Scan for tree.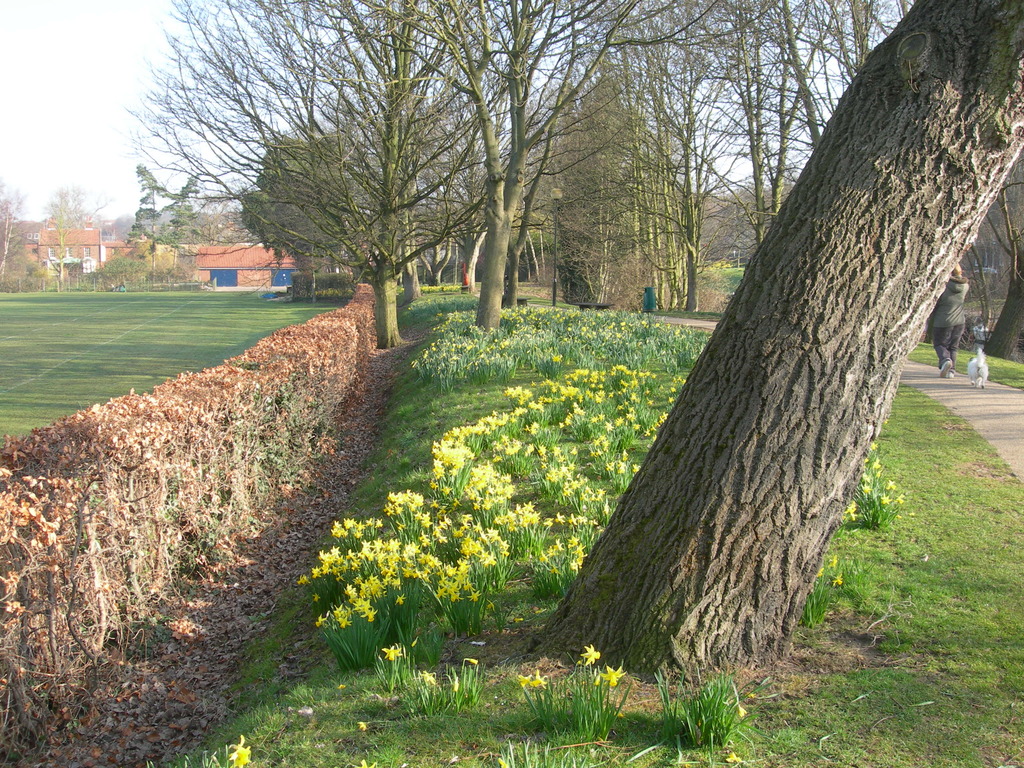
Scan result: (left=570, top=2, right=740, bottom=323).
